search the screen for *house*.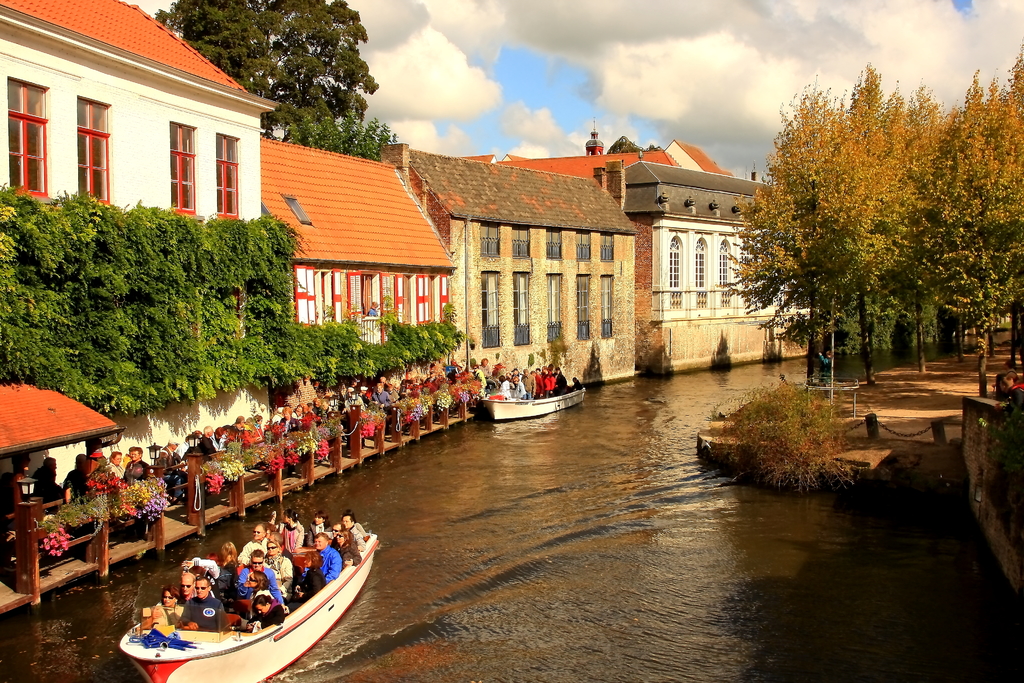
Found at (403,145,643,383).
